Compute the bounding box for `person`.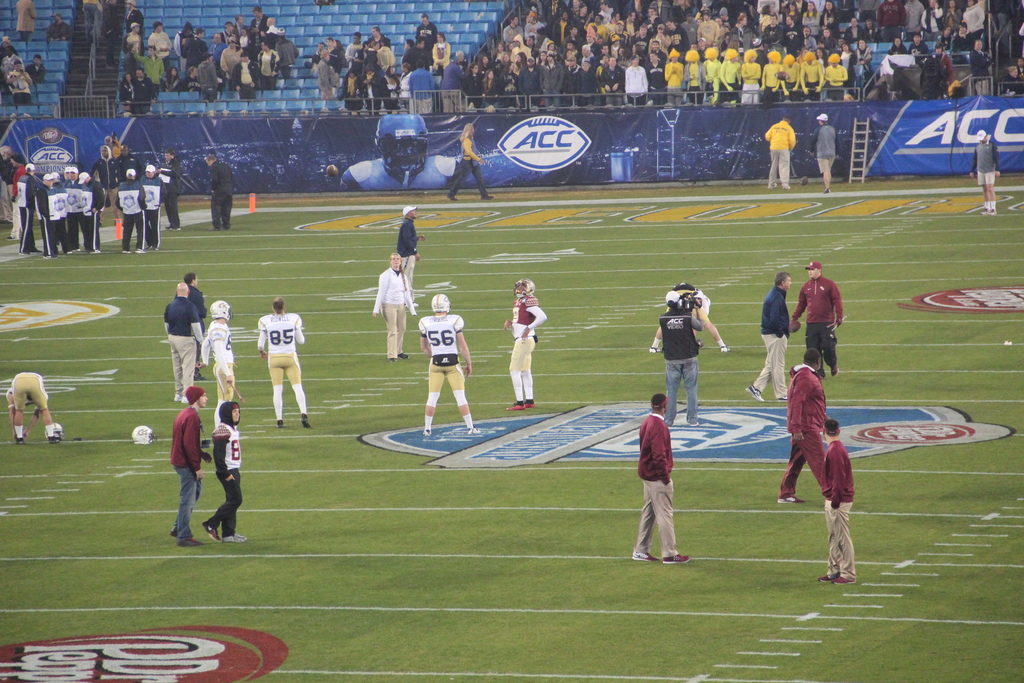
<region>625, 399, 690, 573</region>.
